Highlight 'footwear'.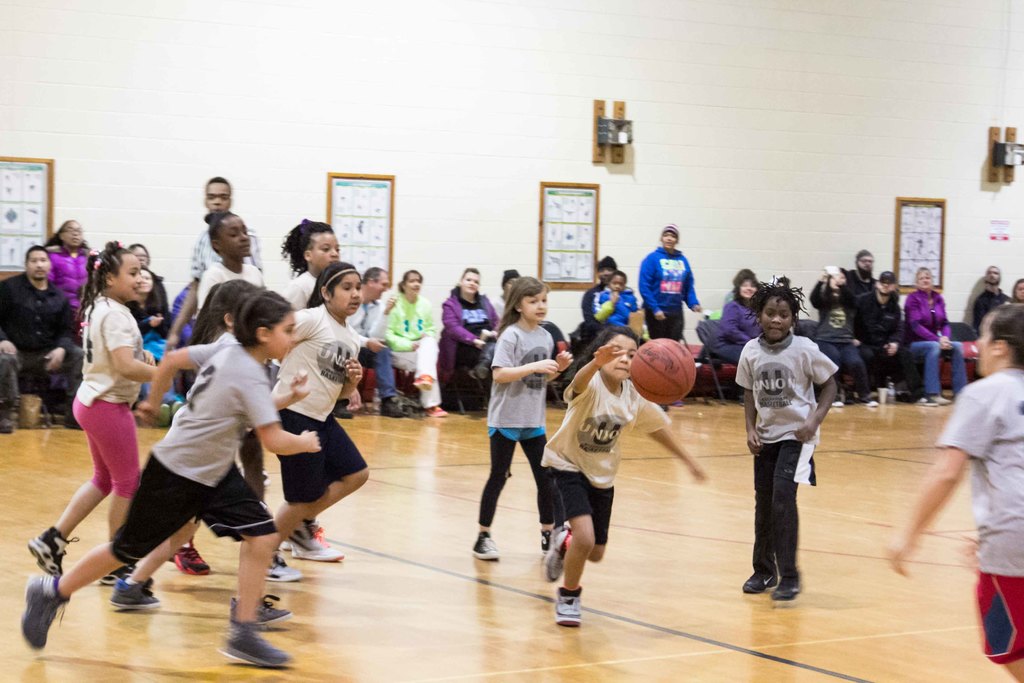
Highlighted region: <region>172, 547, 215, 575</region>.
